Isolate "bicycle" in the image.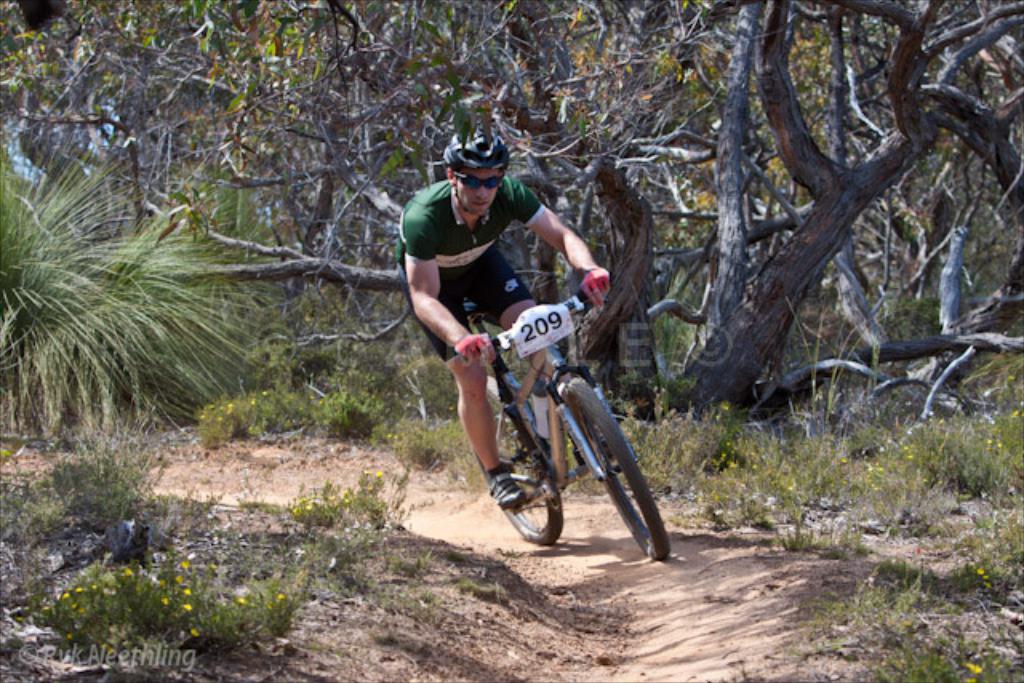
Isolated region: locate(450, 269, 691, 577).
